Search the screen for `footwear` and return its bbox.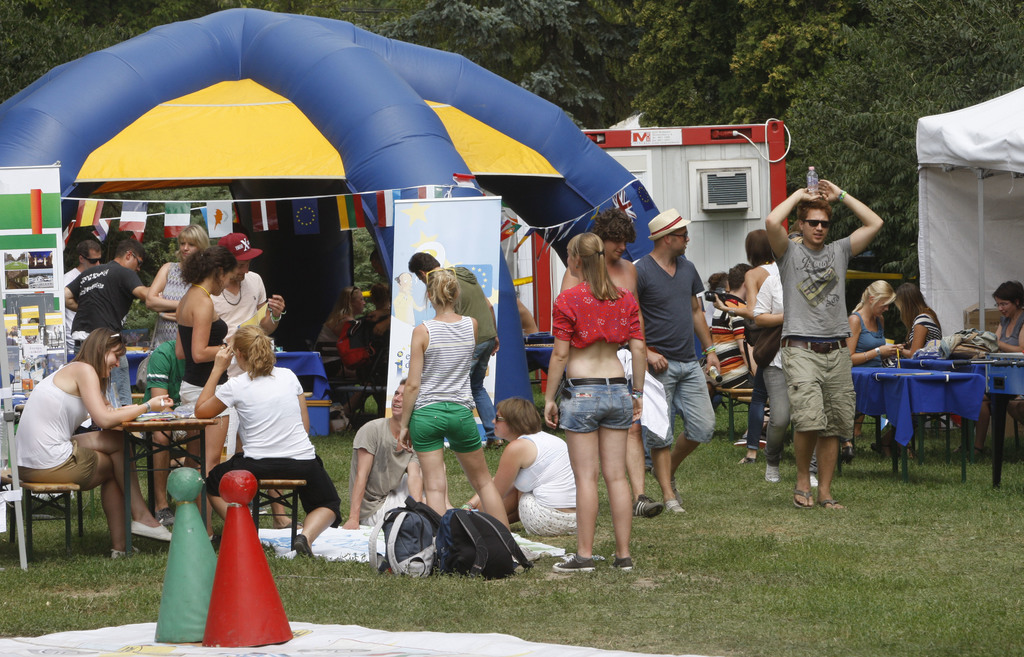
Found: <box>130,518,172,542</box>.
